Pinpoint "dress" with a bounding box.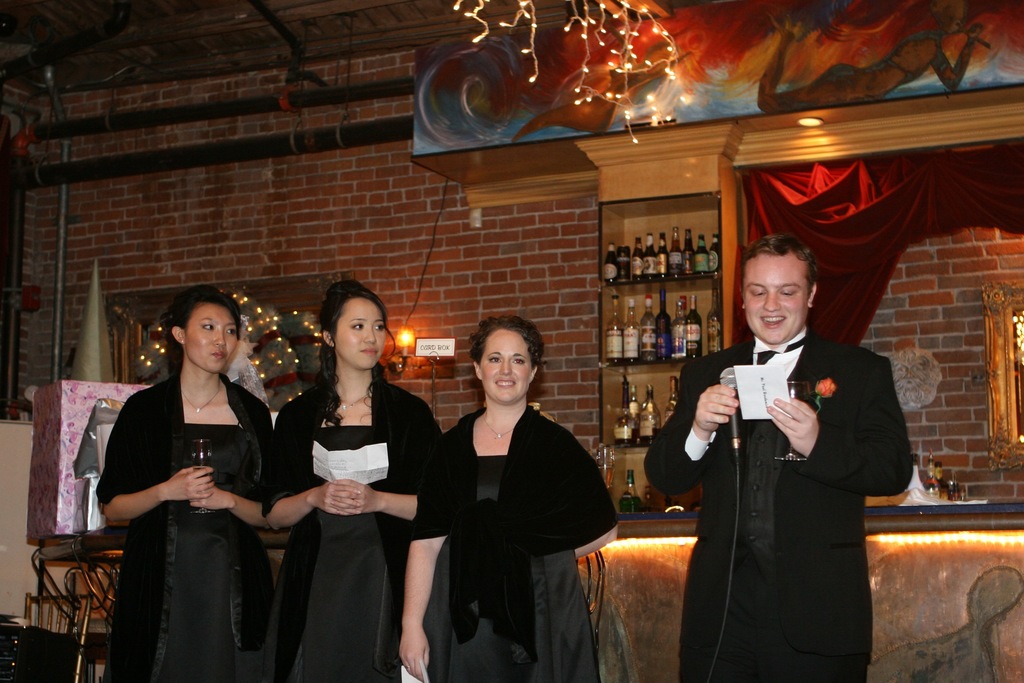
BBox(420, 453, 600, 682).
